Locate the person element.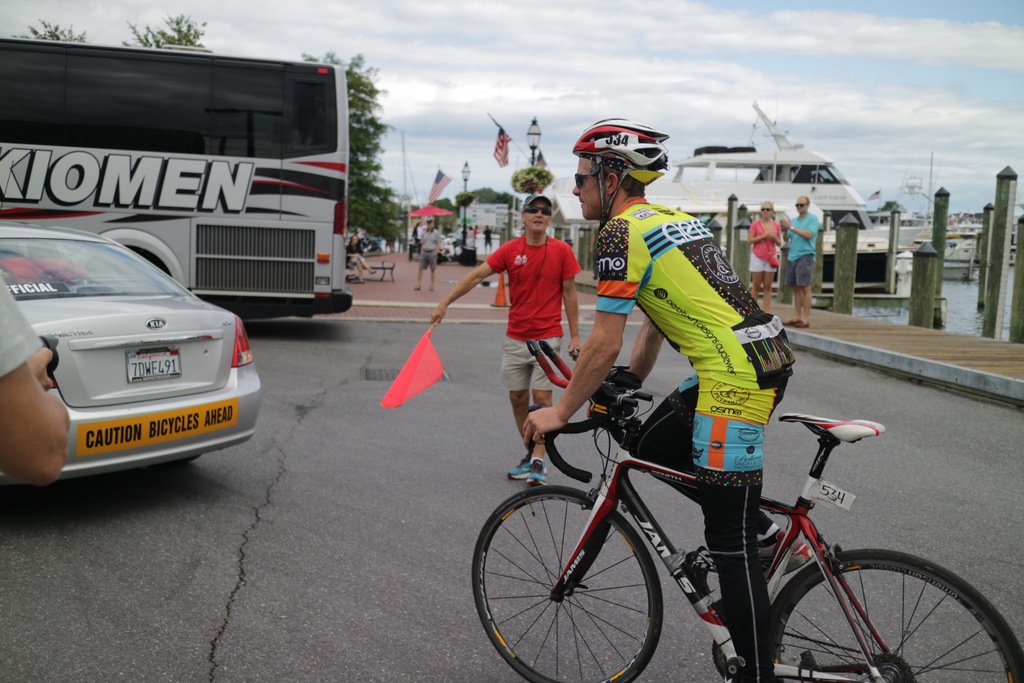
Element bbox: (751,197,783,308).
